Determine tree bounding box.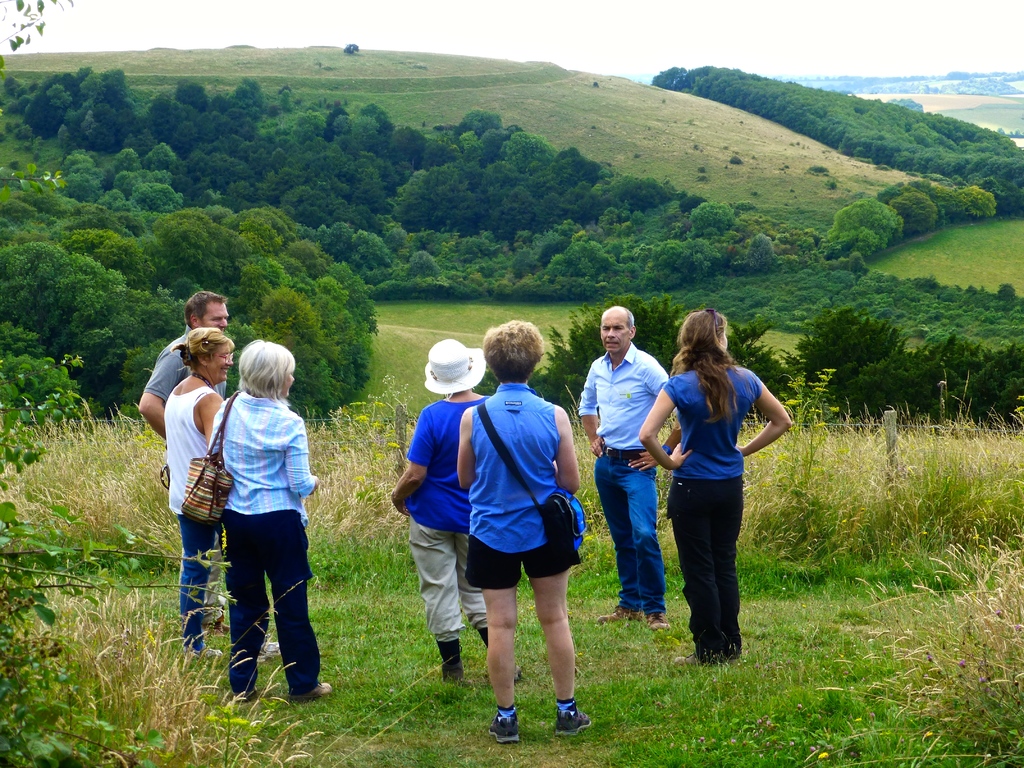
Determined: locate(593, 252, 708, 274).
